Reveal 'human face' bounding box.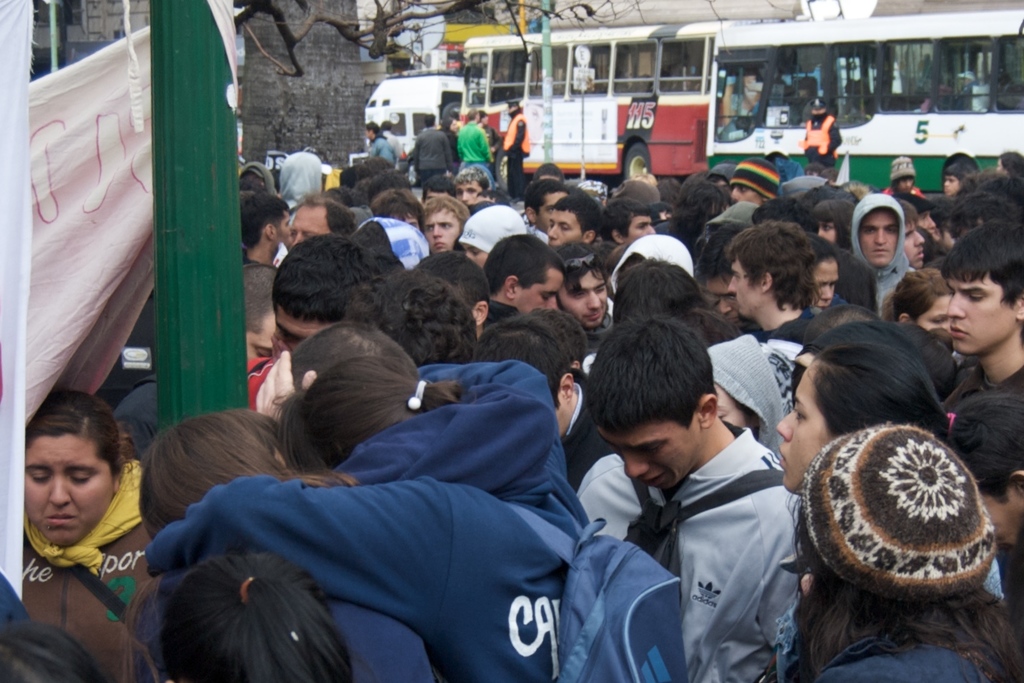
Revealed: l=812, t=261, r=838, b=309.
